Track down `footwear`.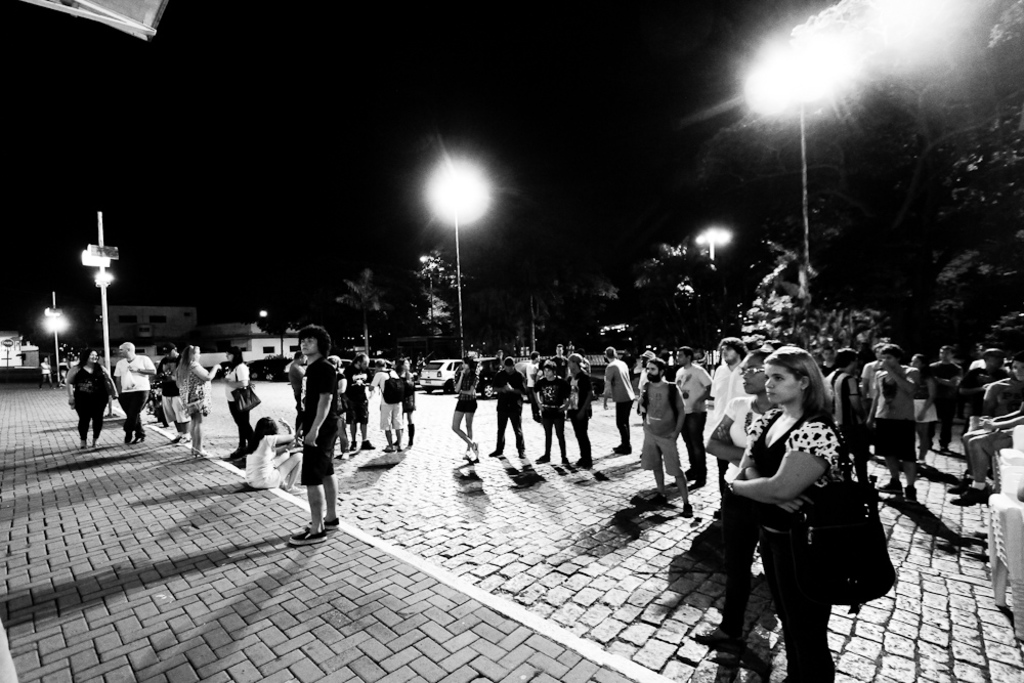
Tracked to box=[683, 501, 695, 517].
